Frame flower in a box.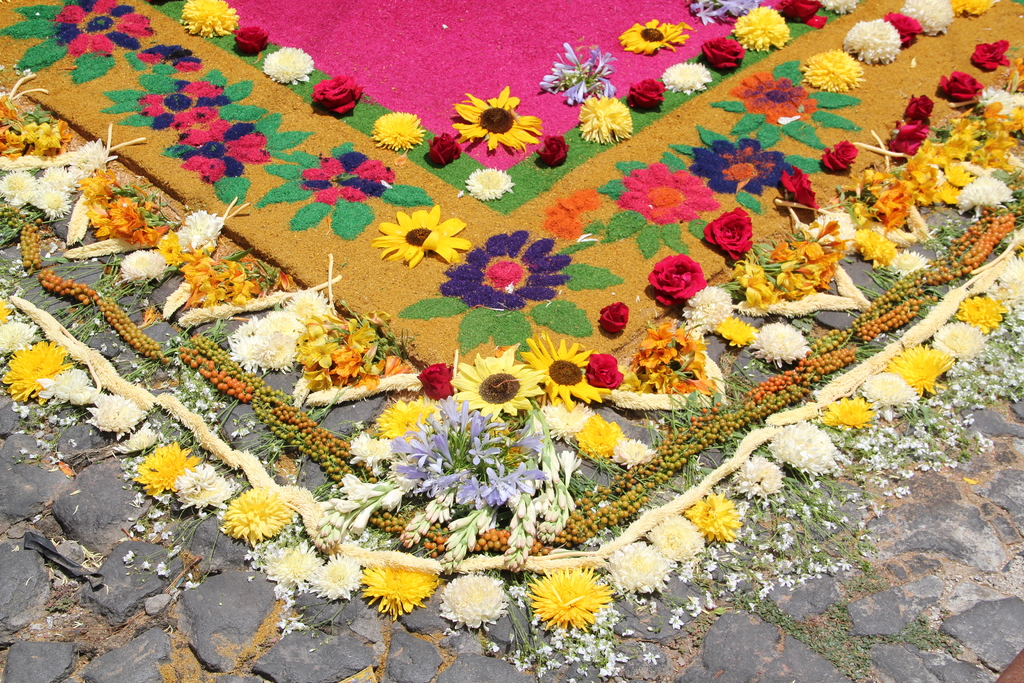
x1=733 y1=454 x2=783 y2=497.
